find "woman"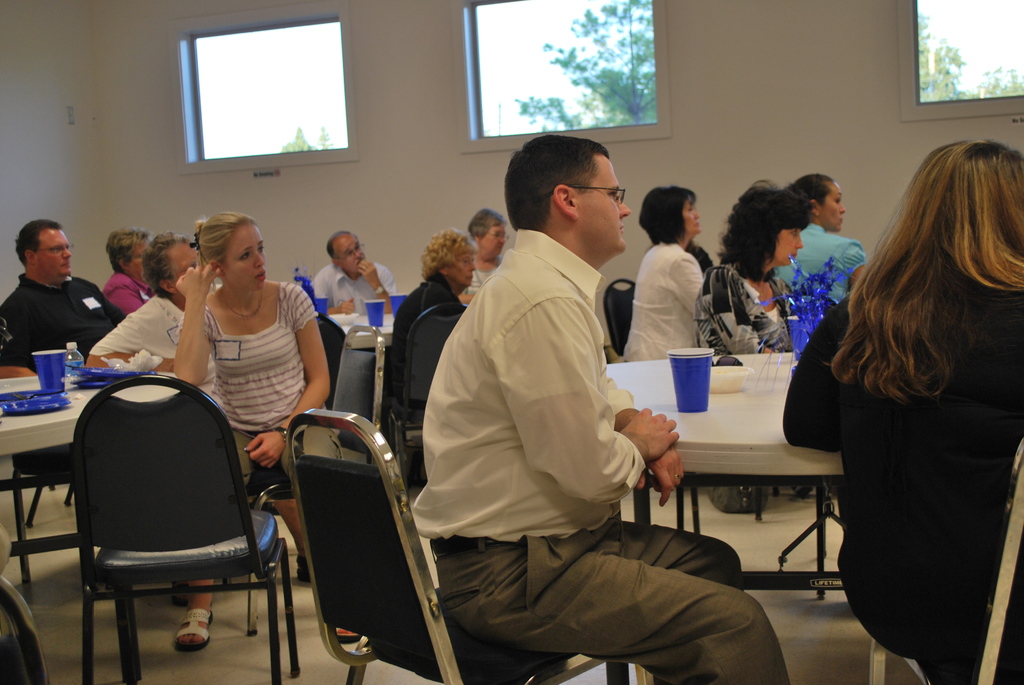
<region>623, 182, 705, 362</region>
